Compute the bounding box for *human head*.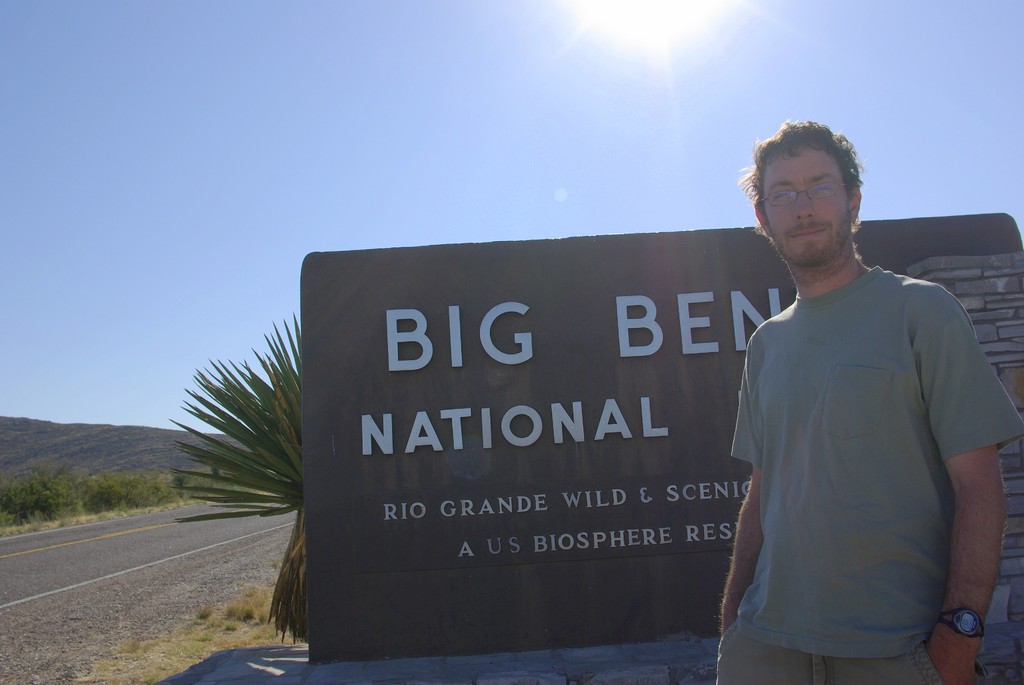
x1=748 y1=117 x2=880 y2=263.
